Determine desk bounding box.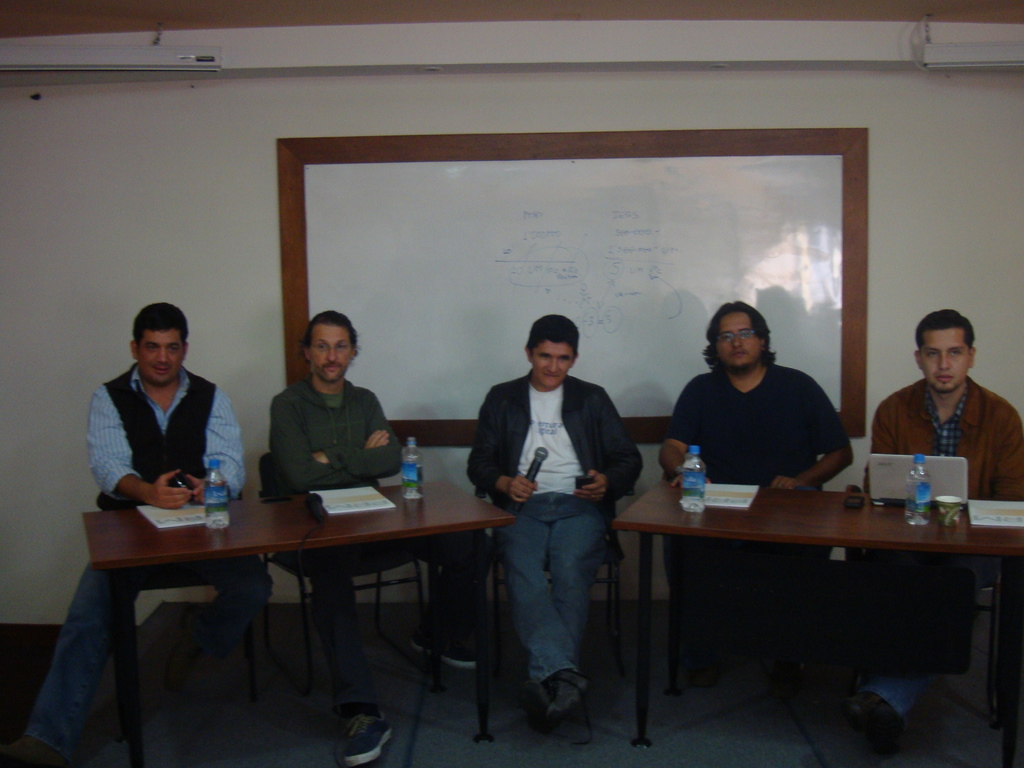
Determined: <box>608,478,1023,767</box>.
